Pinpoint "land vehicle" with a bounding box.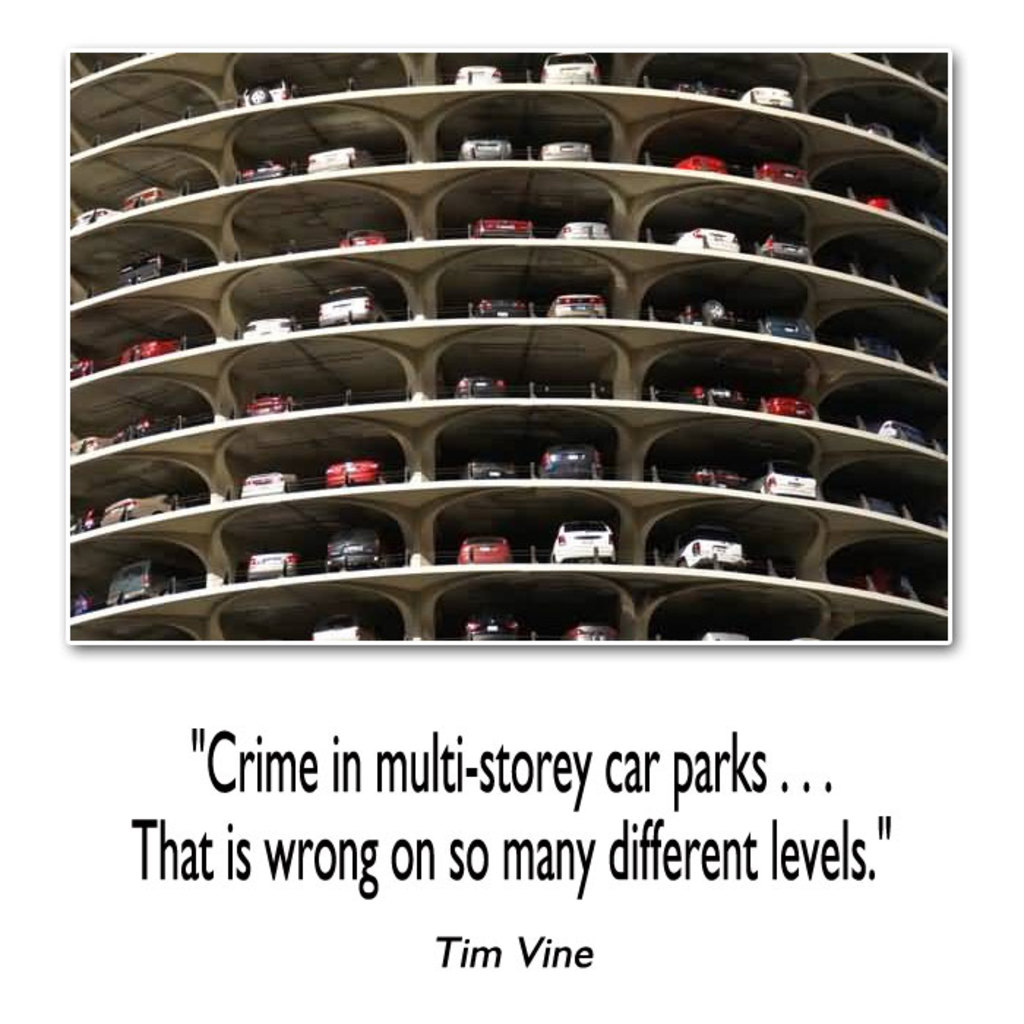
769 402 812 418.
